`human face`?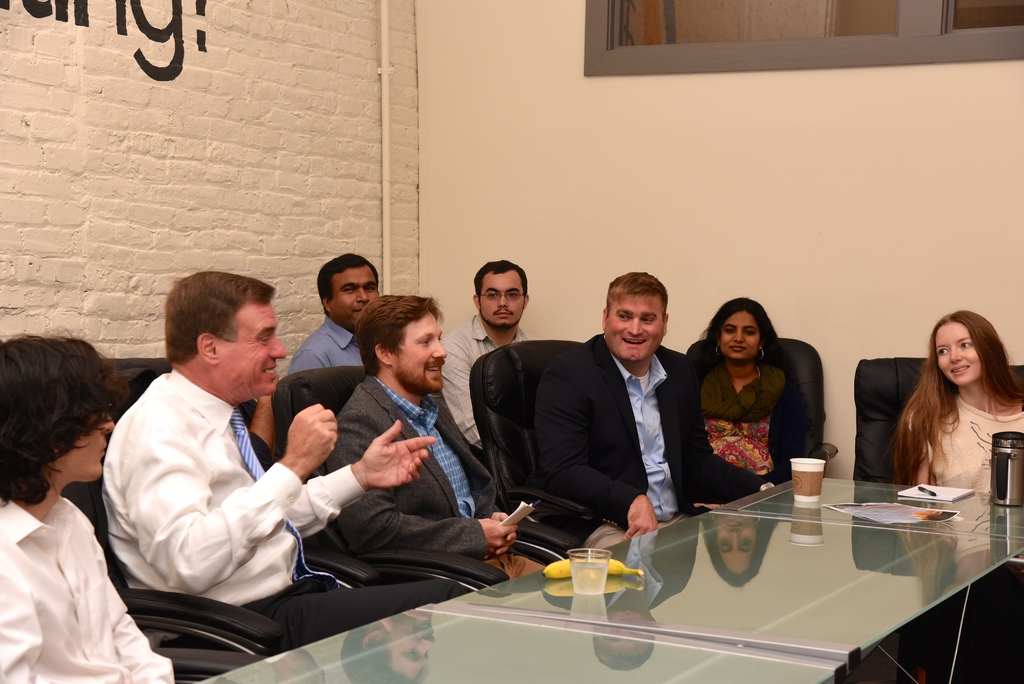
BBox(395, 314, 449, 389)
